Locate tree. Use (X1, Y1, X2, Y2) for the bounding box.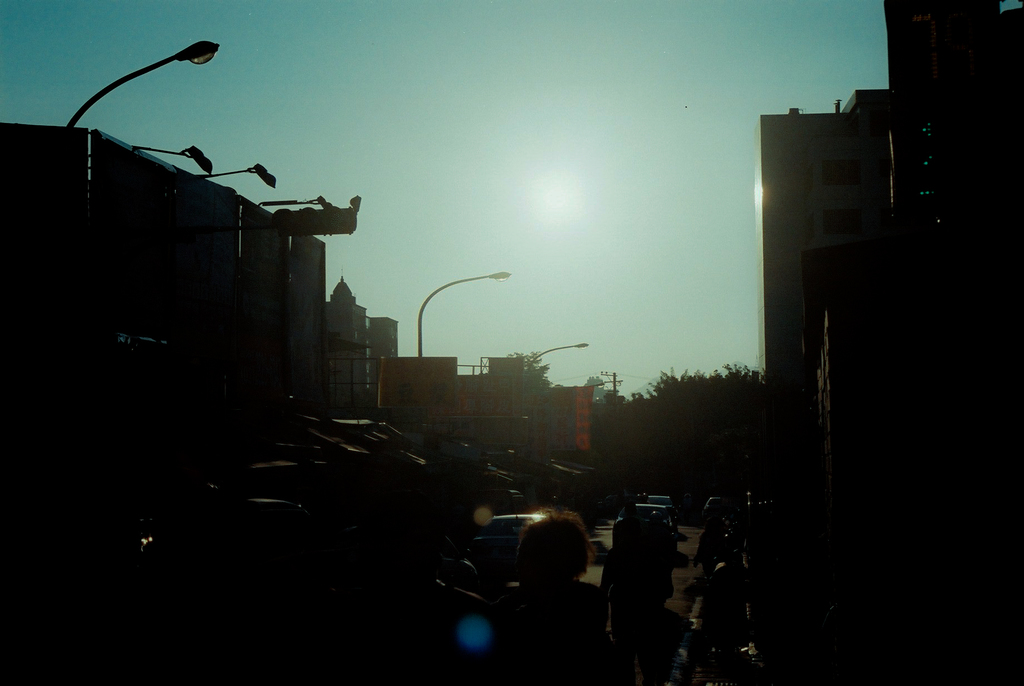
(509, 348, 554, 416).
